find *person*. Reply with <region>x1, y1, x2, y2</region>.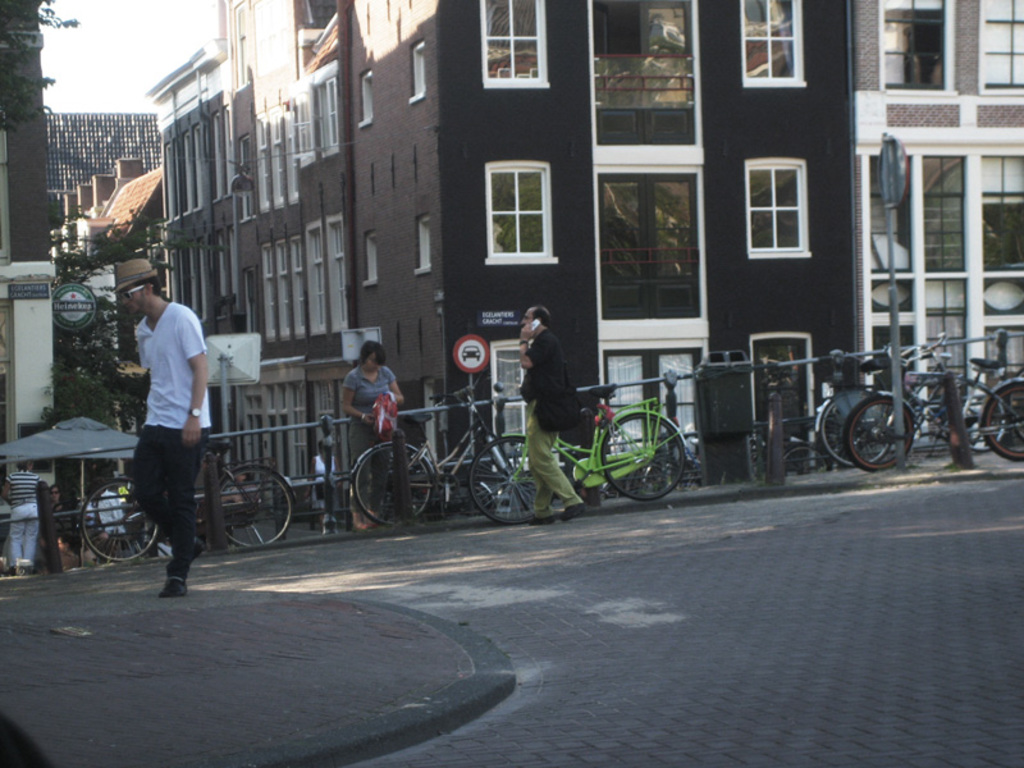
<region>337, 346, 406, 524</region>.
